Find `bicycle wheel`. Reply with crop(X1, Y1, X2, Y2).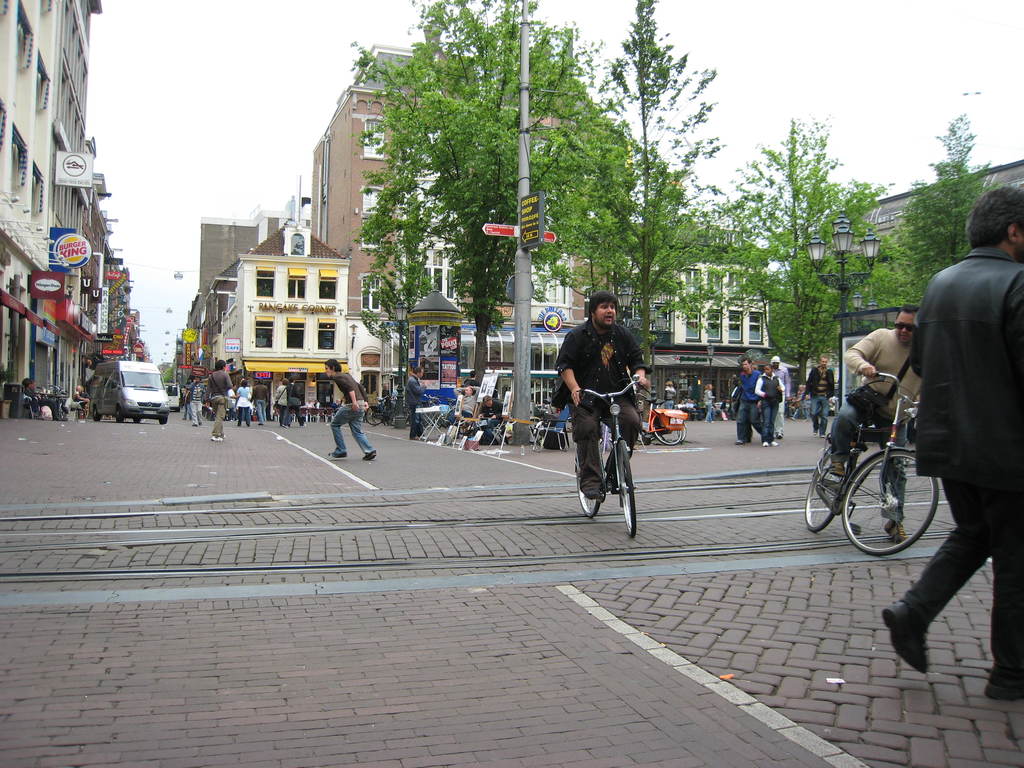
crop(842, 460, 930, 563).
